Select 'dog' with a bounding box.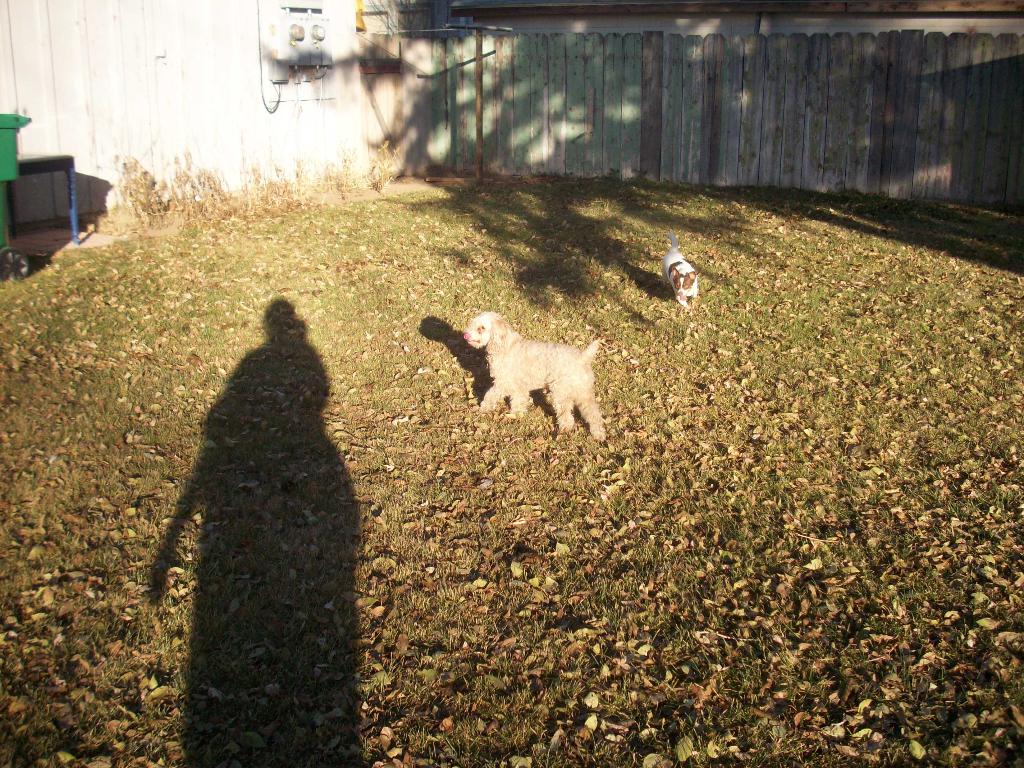
(661, 233, 700, 309).
